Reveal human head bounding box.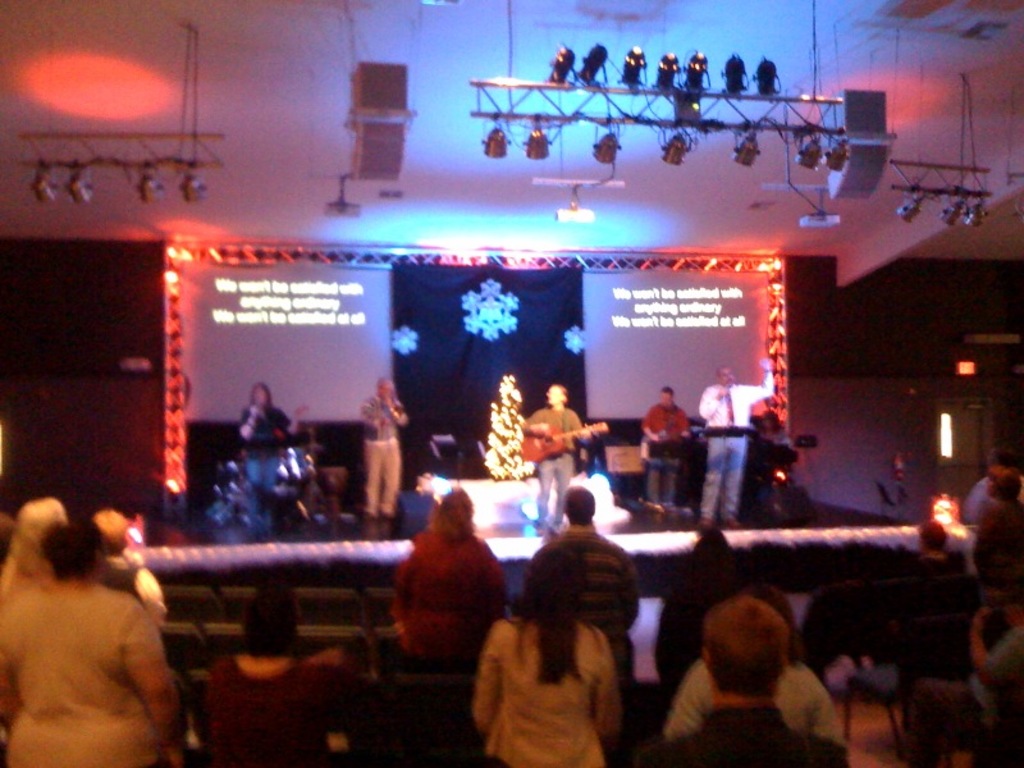
Revealed: box(982, 442, 1018, 465).
